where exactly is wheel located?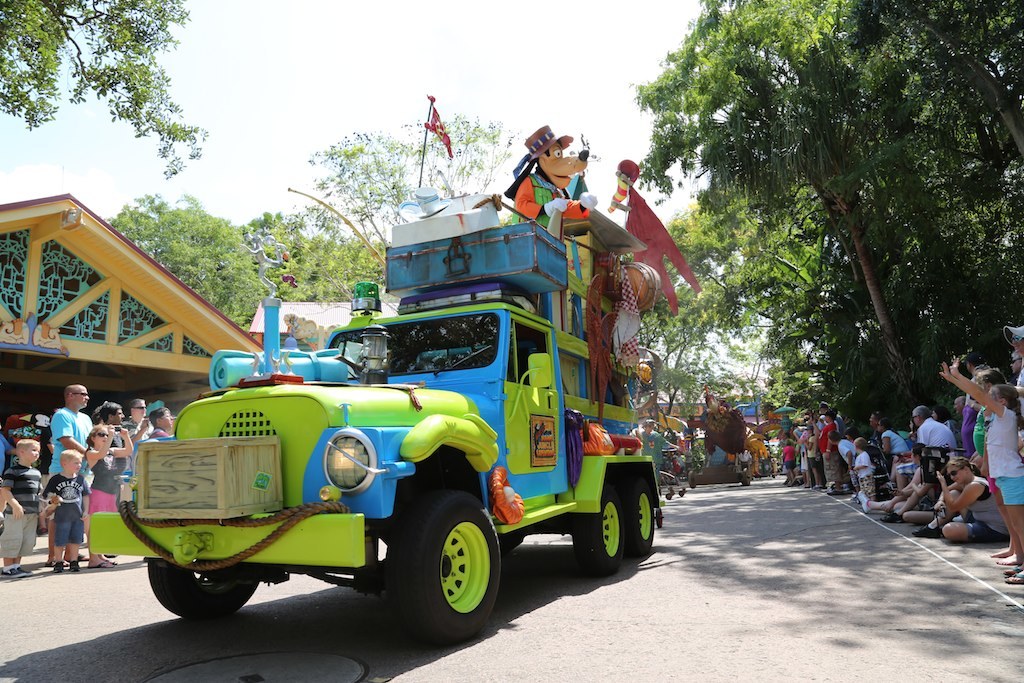
Its bounding box is box=[573, 490, 621, 575].
